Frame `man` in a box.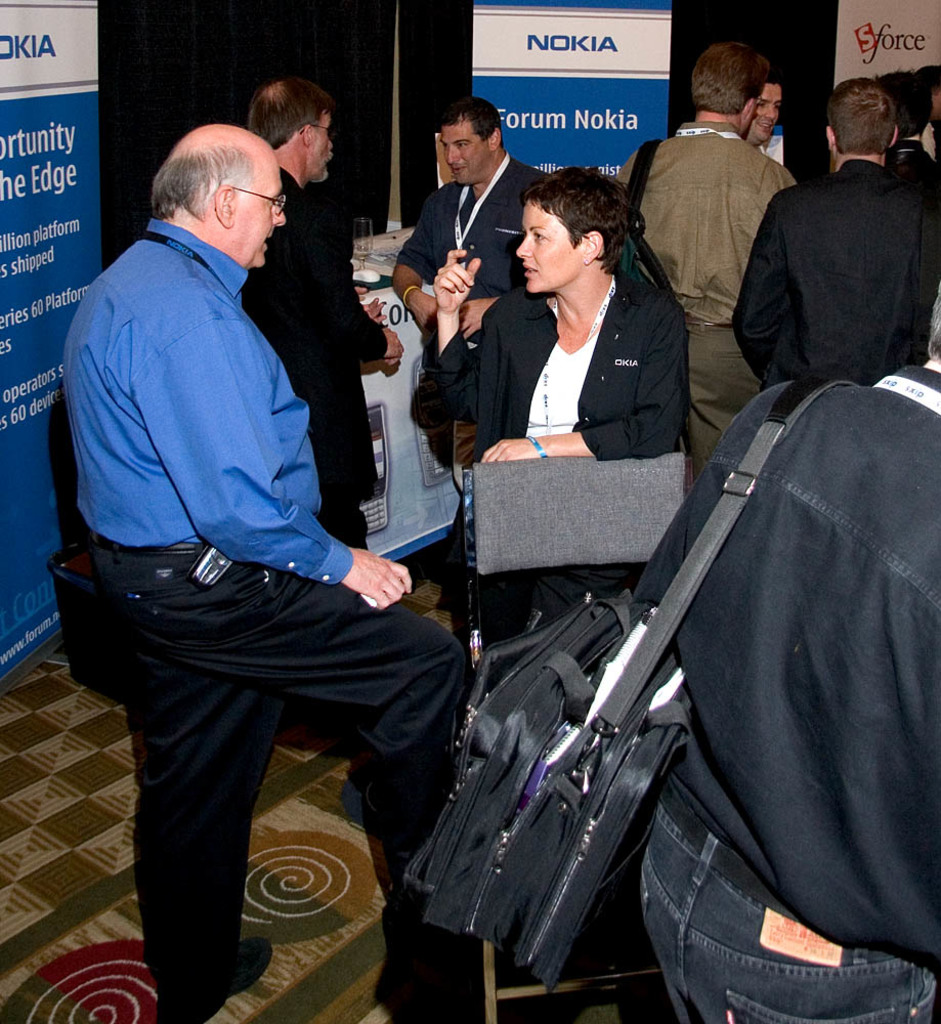
locate(388, 99, 562, 474).
